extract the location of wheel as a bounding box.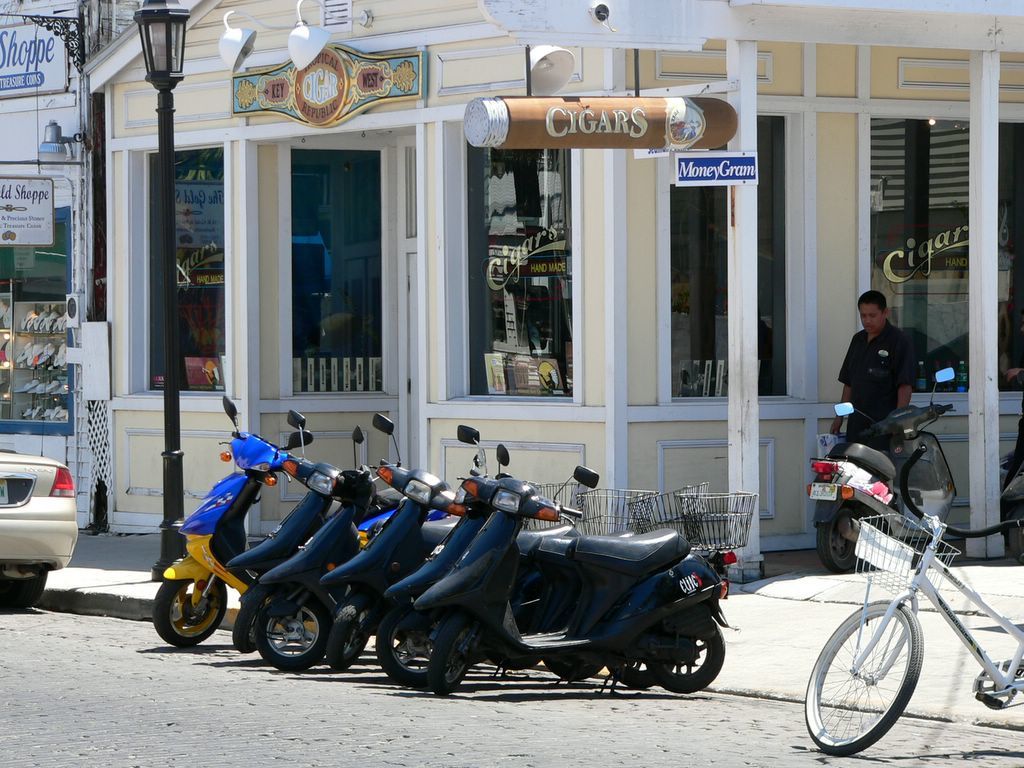
(0, 573, 41, 621).
